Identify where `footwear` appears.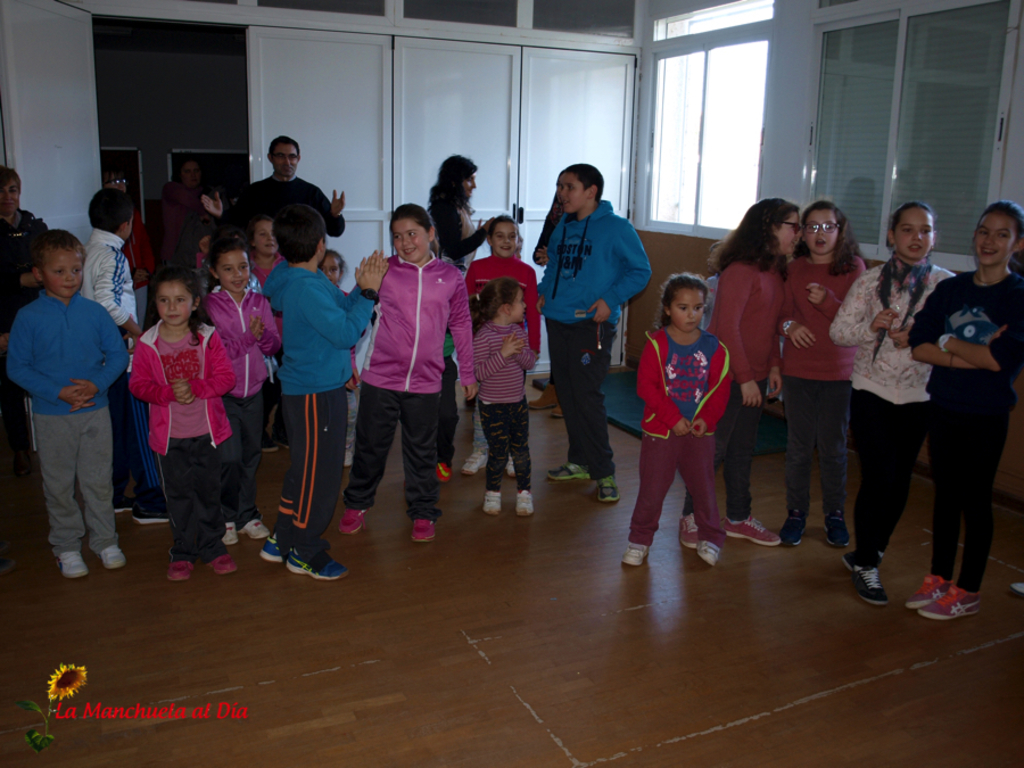
Appears at detection(596, 479, 620, 503).
